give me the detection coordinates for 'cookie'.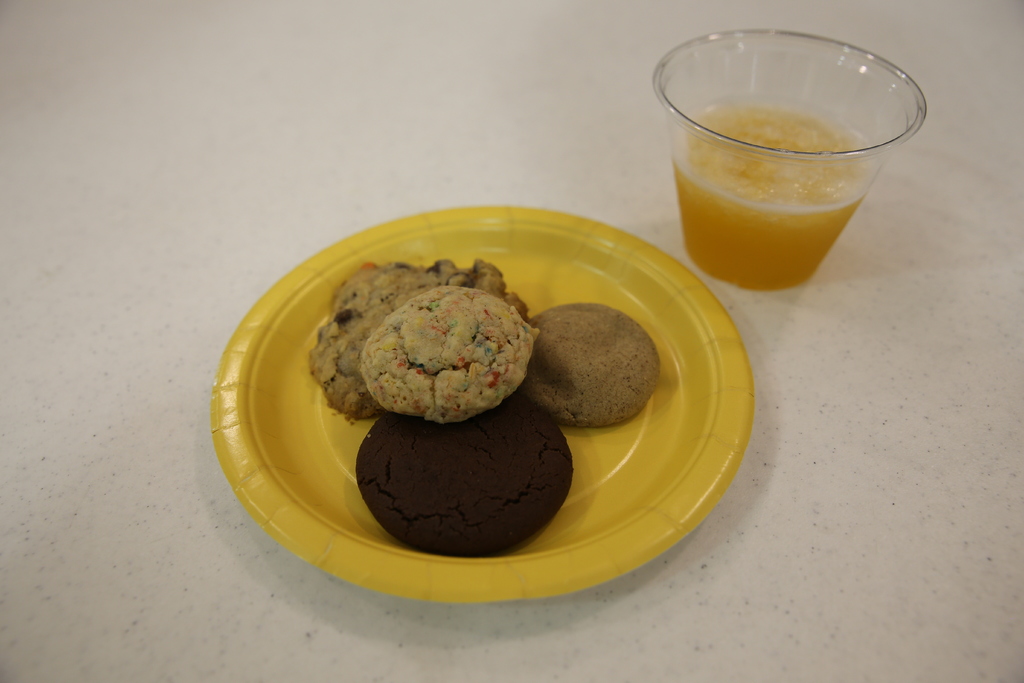
l=520, t=299, r=662, b=431.
